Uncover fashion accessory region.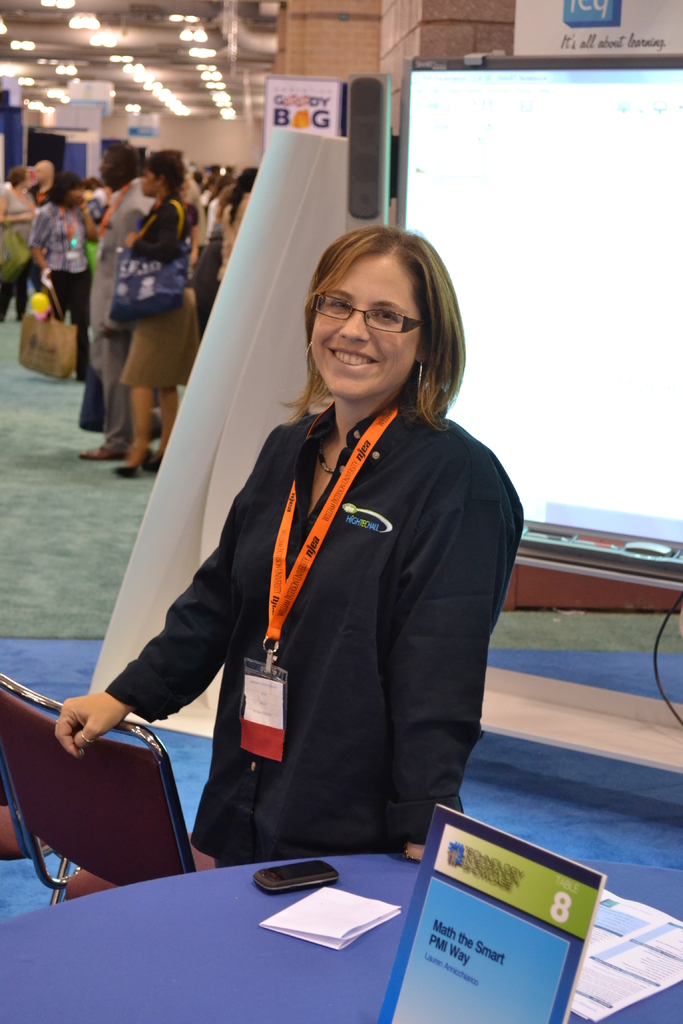
Uncovered: bbox=(80, 731, 92, 743).
